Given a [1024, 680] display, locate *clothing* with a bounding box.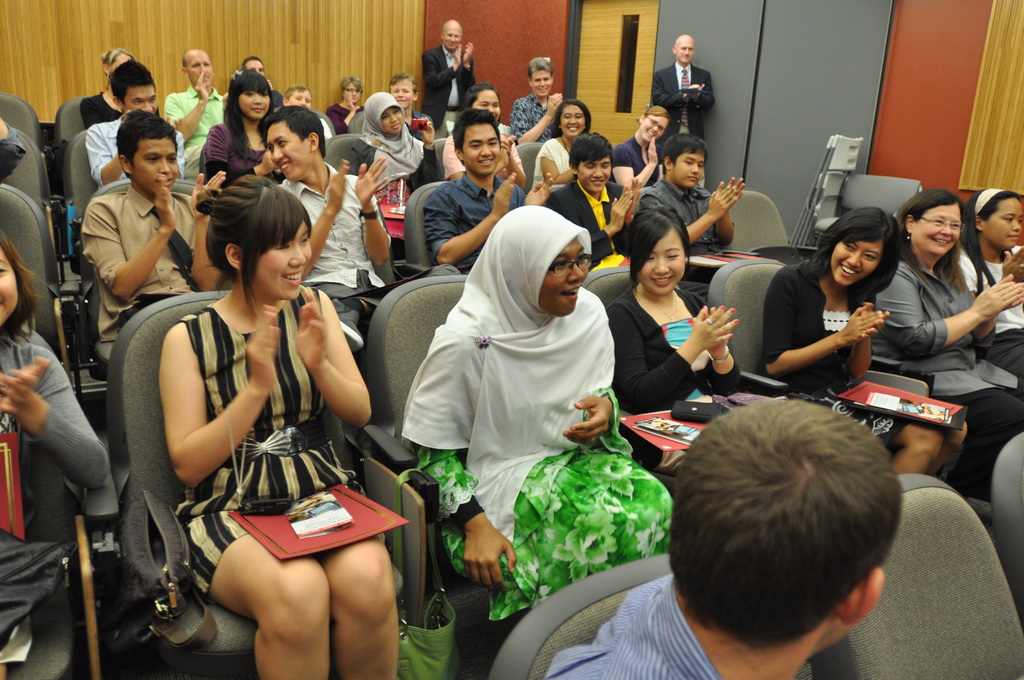
Located: <bbox>412, 197, 646, 608</bbox>.
